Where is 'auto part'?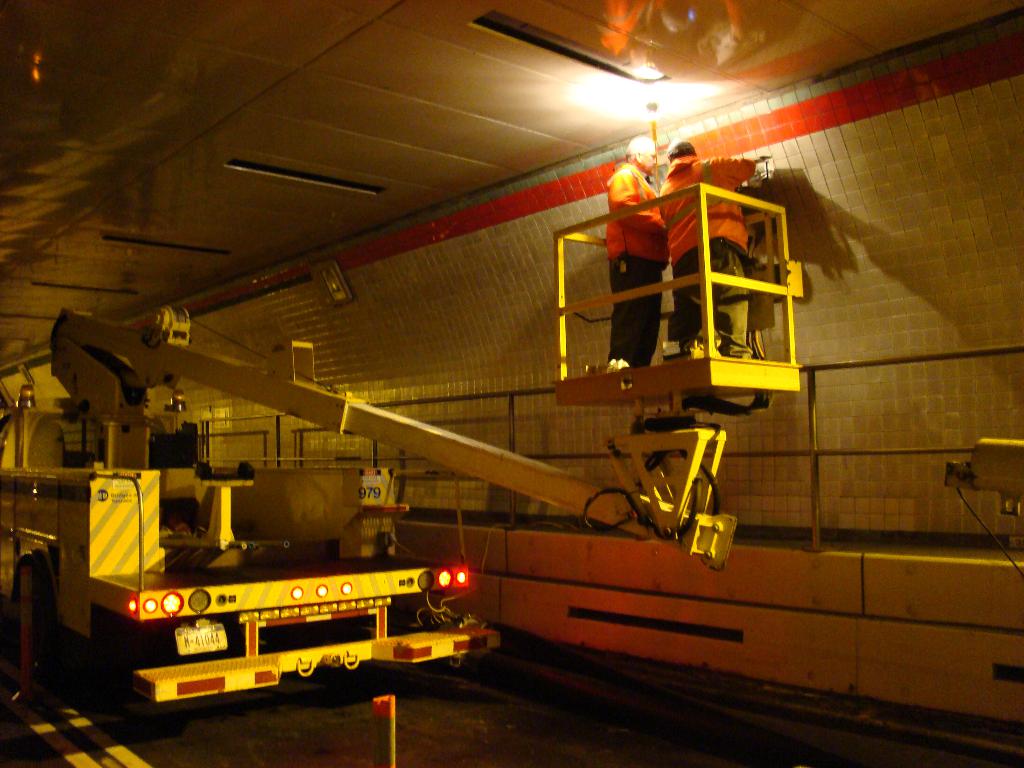
(left=138, top=307, right=196, bottom=363).
